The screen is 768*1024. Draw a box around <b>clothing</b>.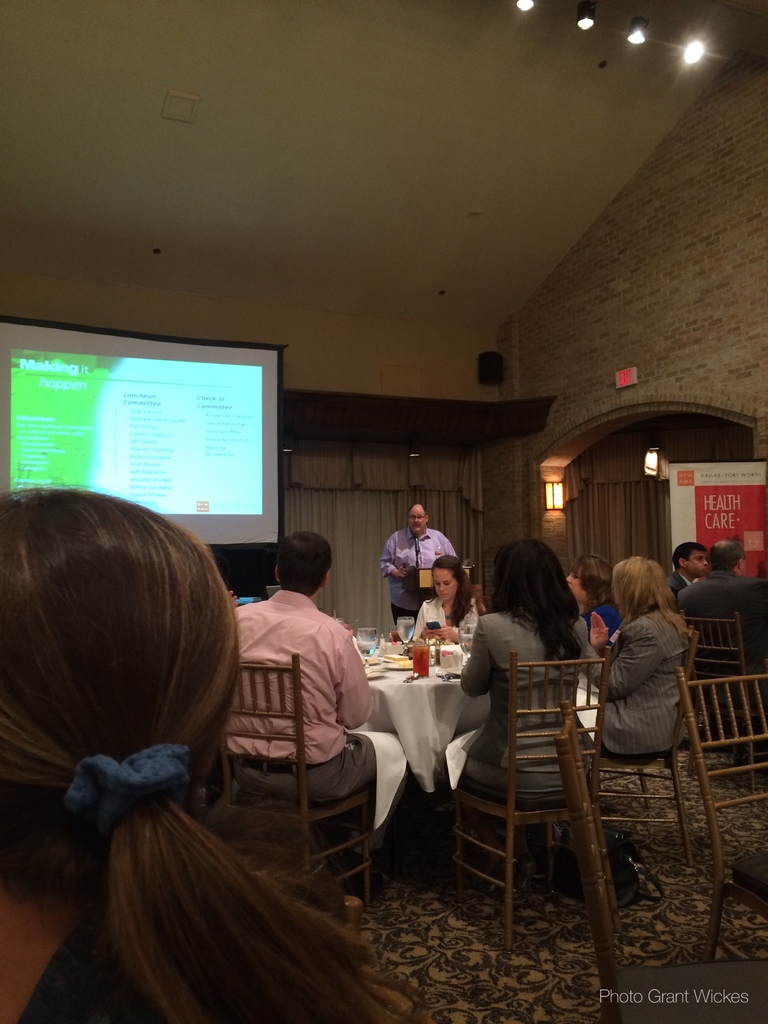
x1=577 y1=595 x2=621 y2=637.
